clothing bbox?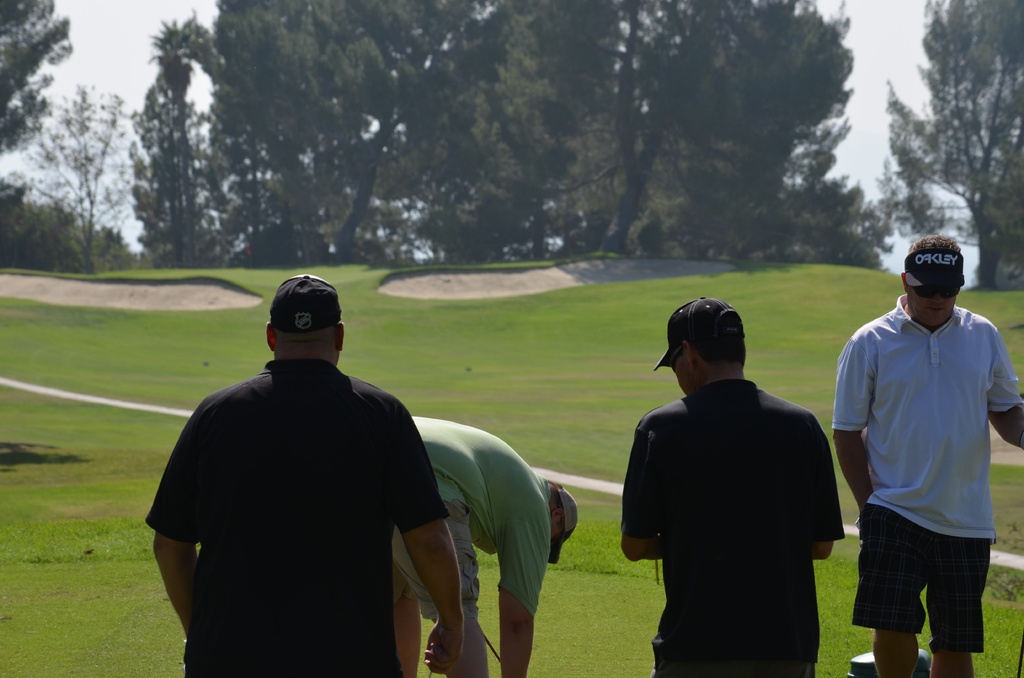
<region>618, 383, 847, 677</region>
